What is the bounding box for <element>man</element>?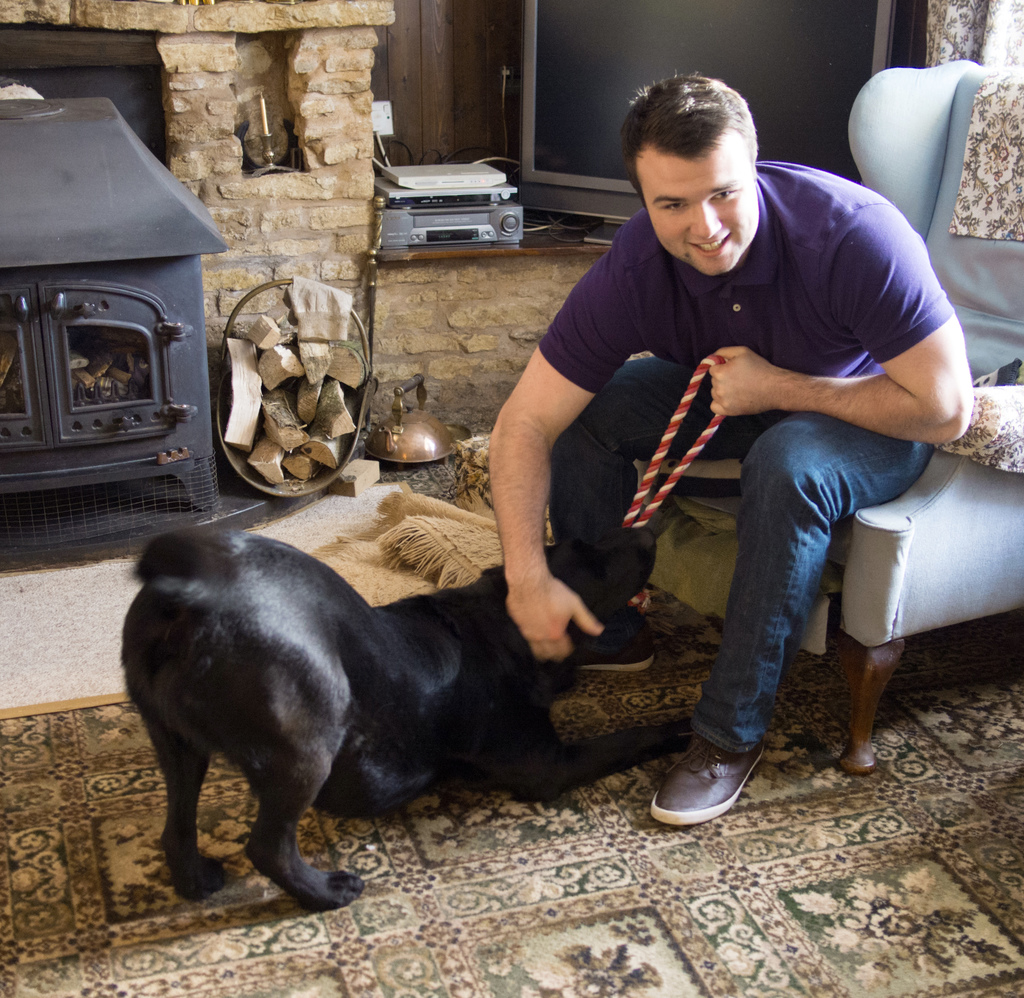
477,63,973,840.
